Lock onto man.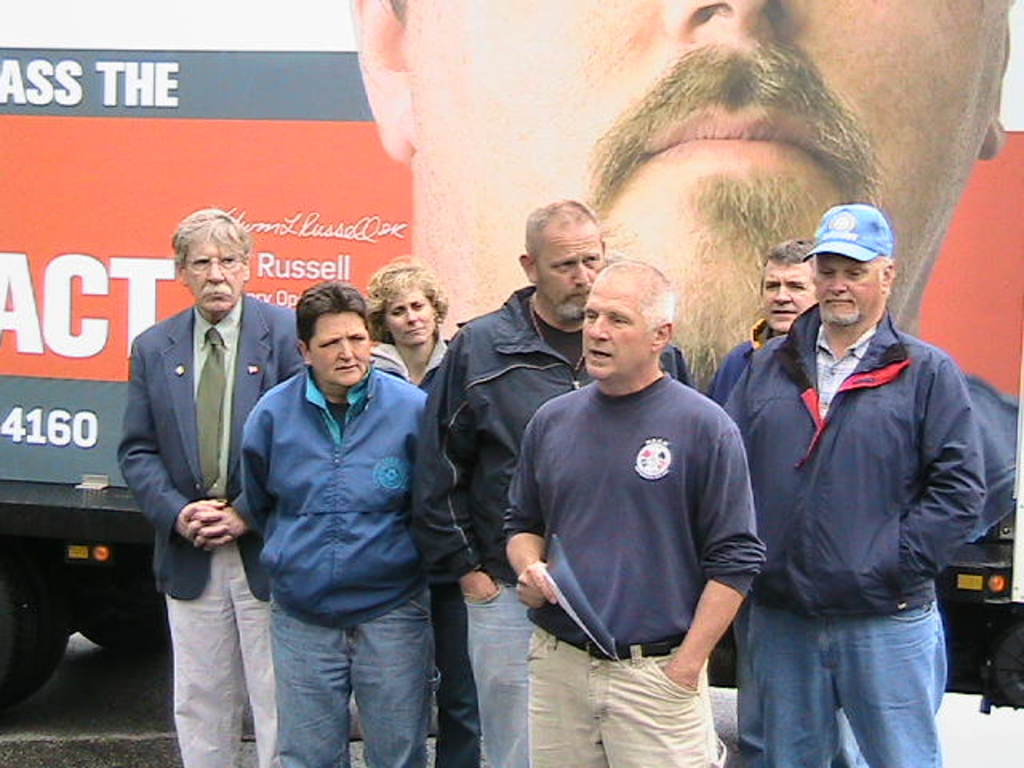
Locked: [118,206,309,766].
